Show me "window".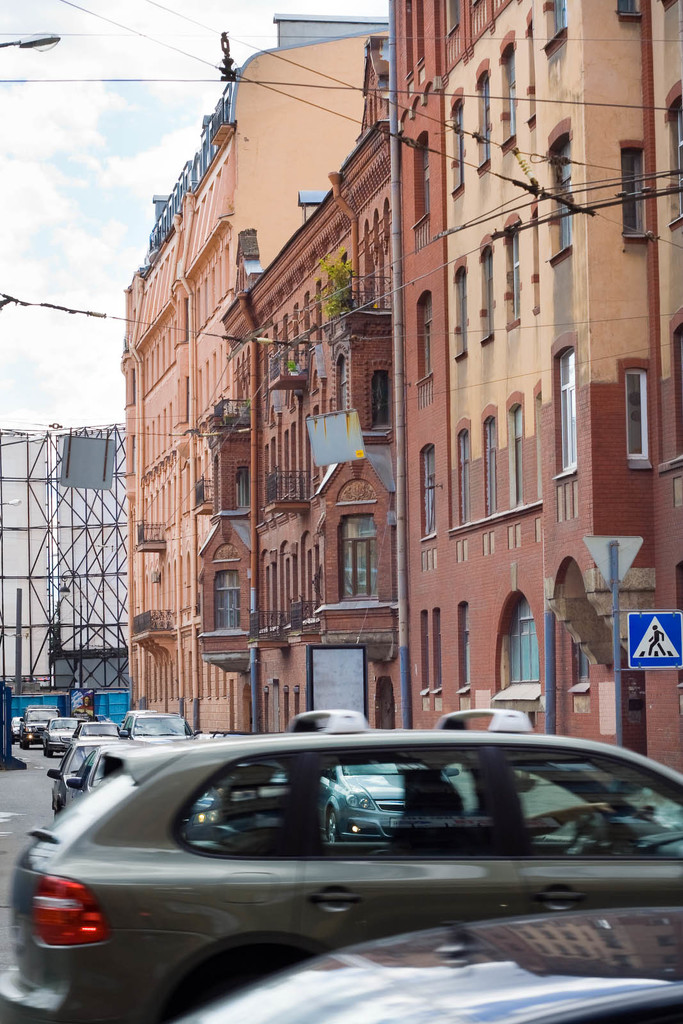
"window" is here: crop(459, 433, 467, 532).
